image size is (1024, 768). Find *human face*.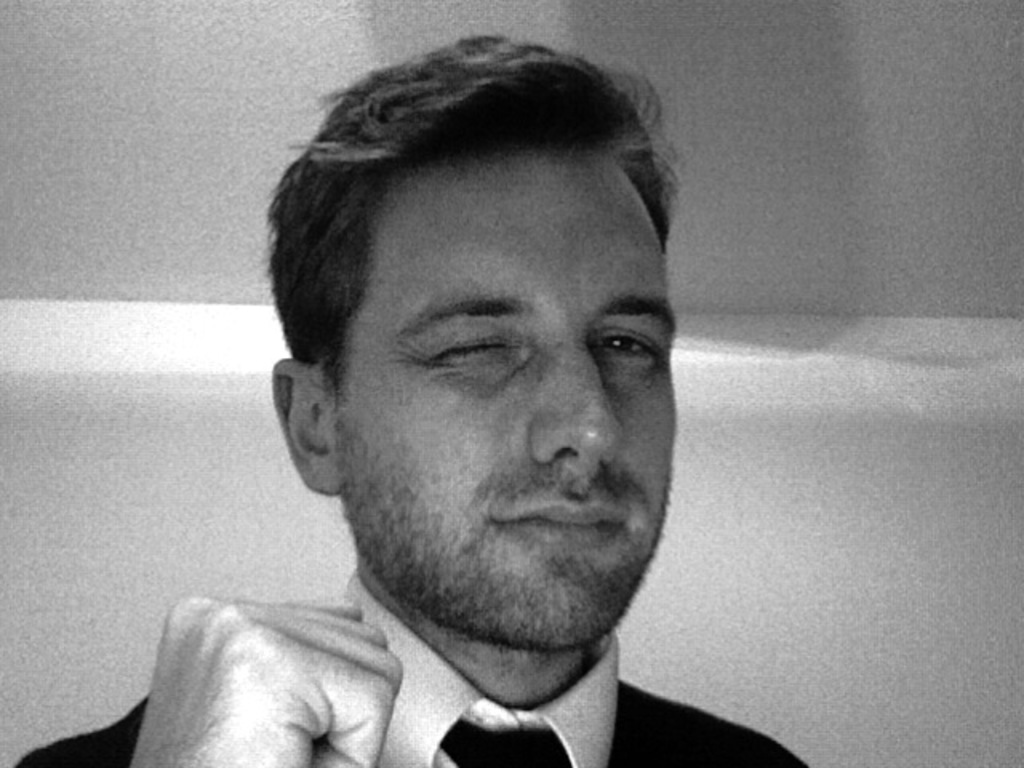
x1=330 y1=160 x2=674 y2=650.
